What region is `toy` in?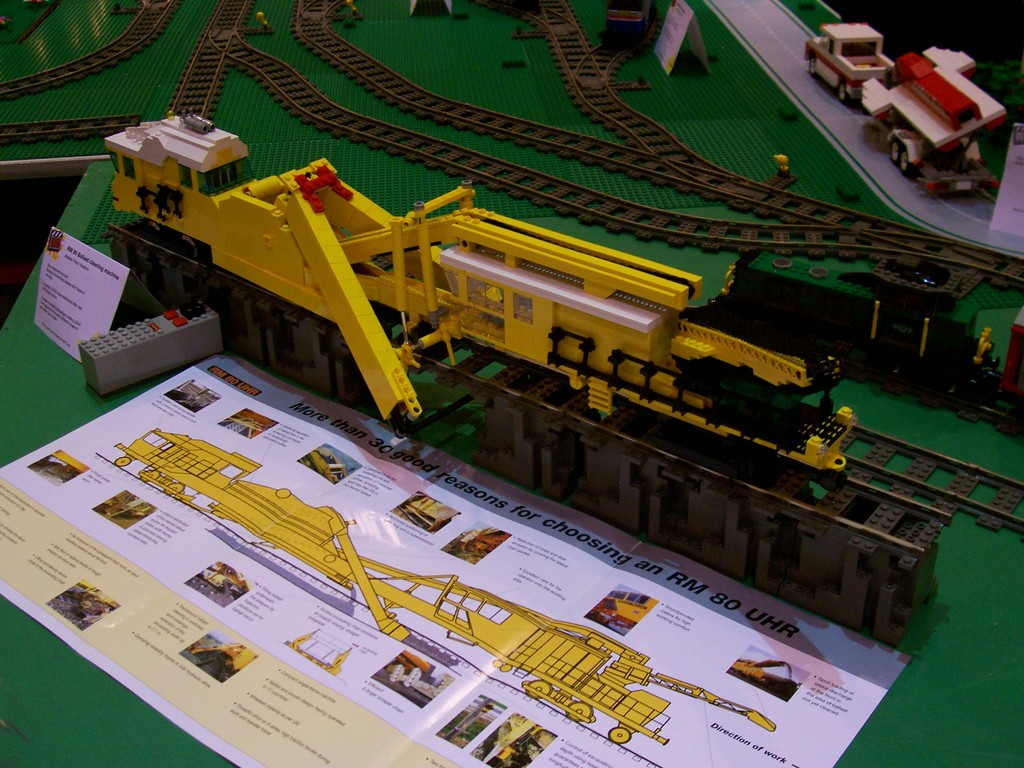
bbox=(816, 20, 1014, 178).
